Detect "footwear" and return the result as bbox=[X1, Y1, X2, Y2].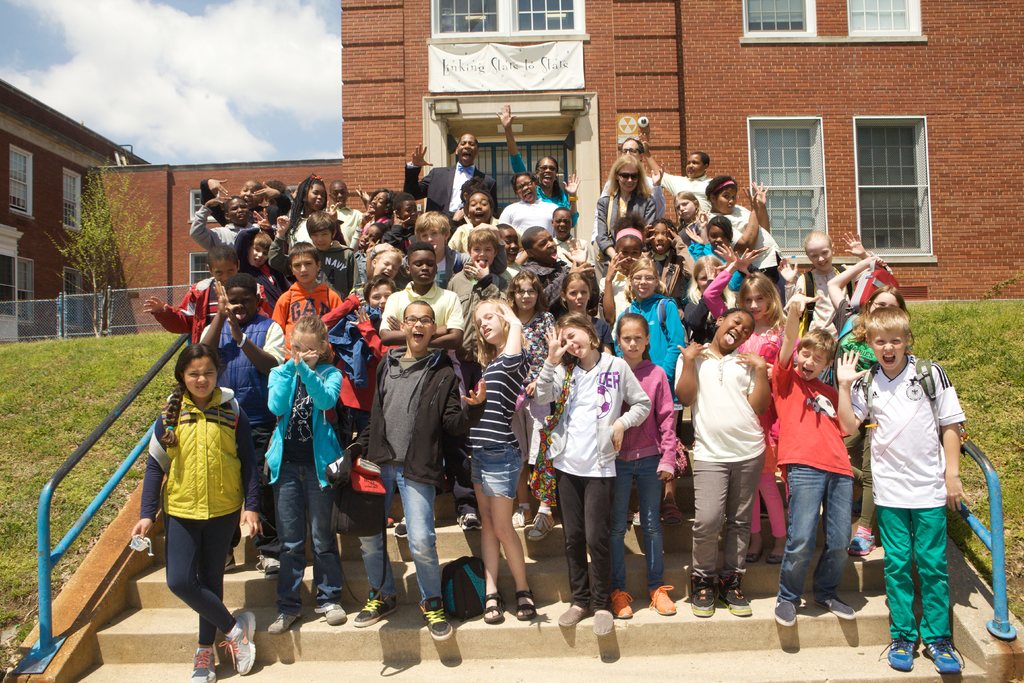
bbox=[417, 593, 454, 643].
